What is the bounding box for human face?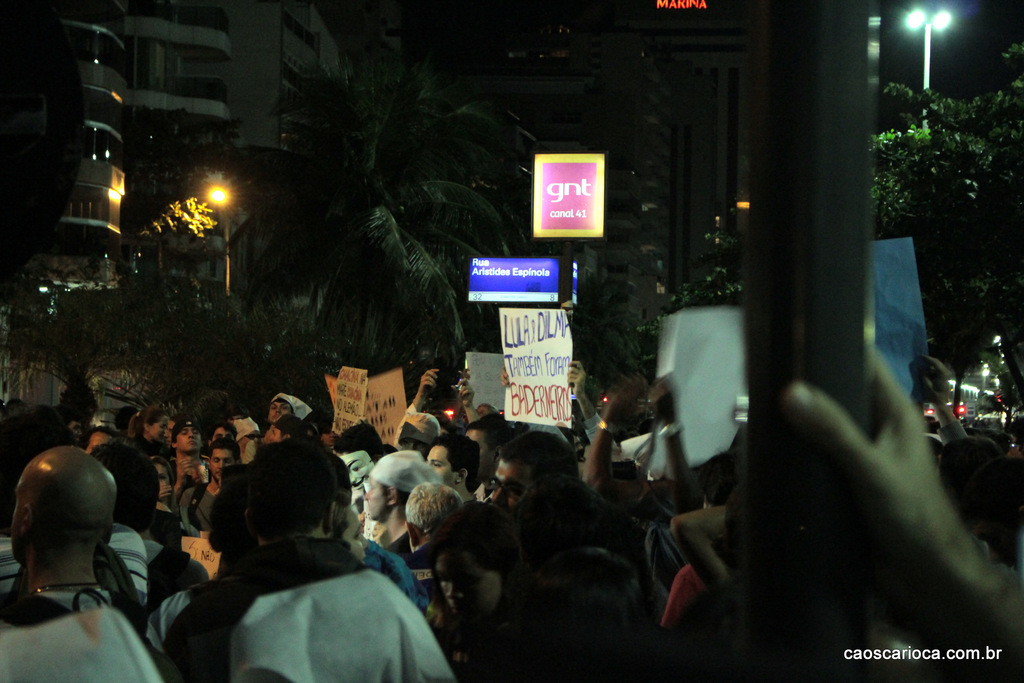
Rect(488, 459, 536, 511).
